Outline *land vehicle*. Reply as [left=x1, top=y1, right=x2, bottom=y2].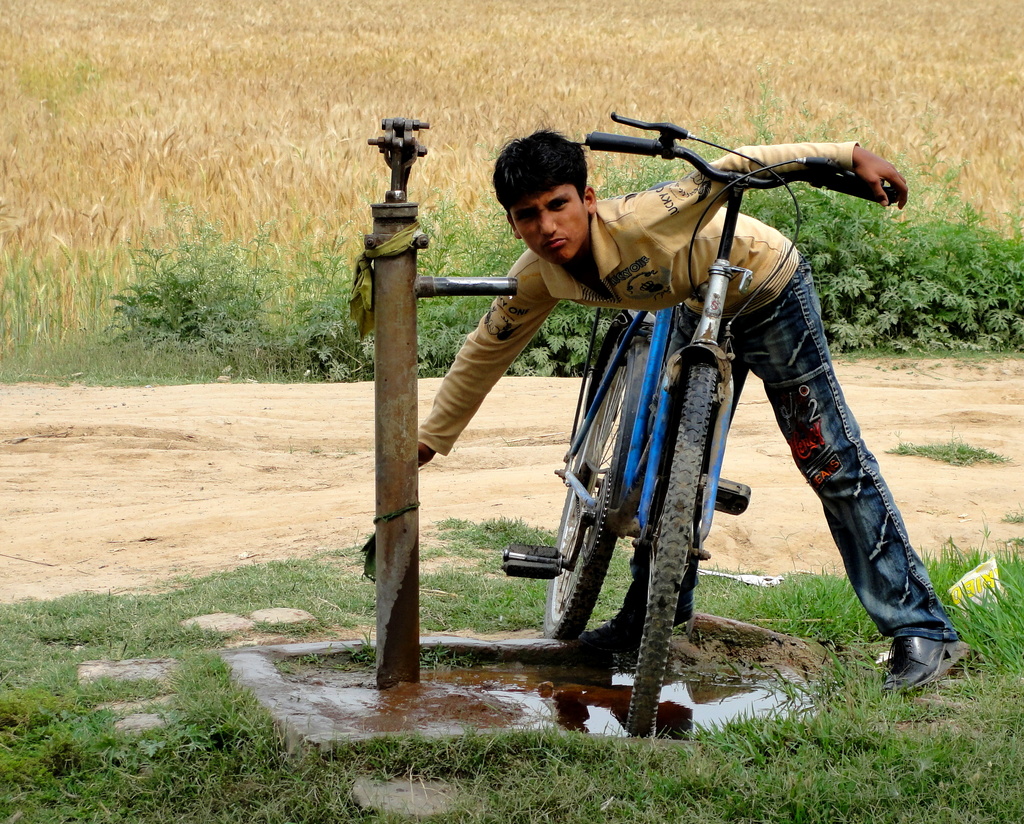
[left=505, top=109, right=906, bottom=739].
